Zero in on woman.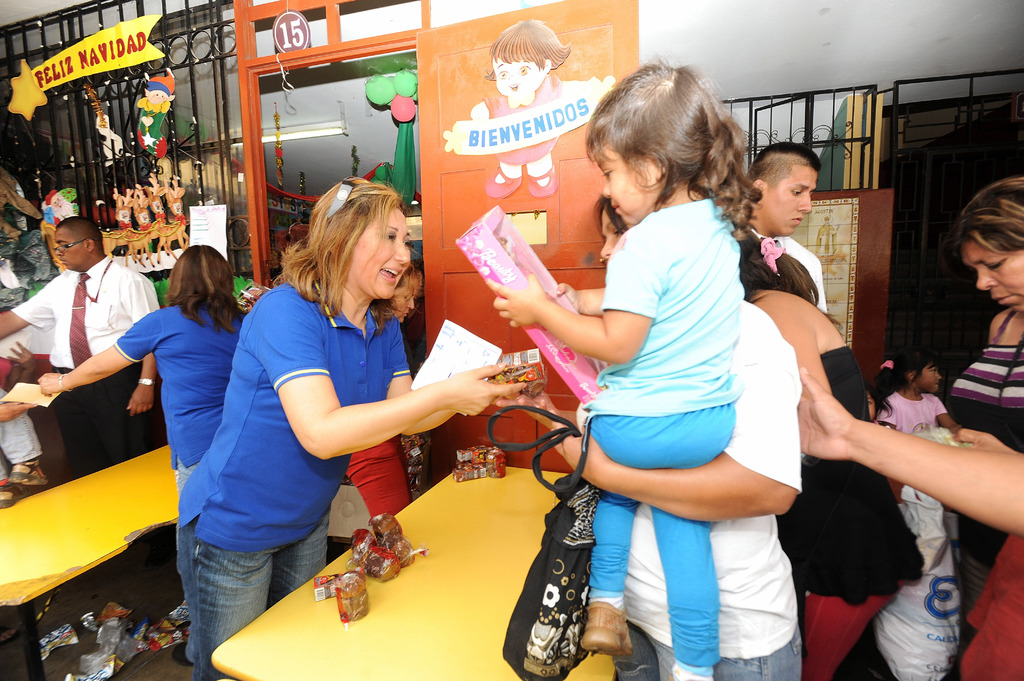
Zeroed in: detection(175, 173, 526, 680).
